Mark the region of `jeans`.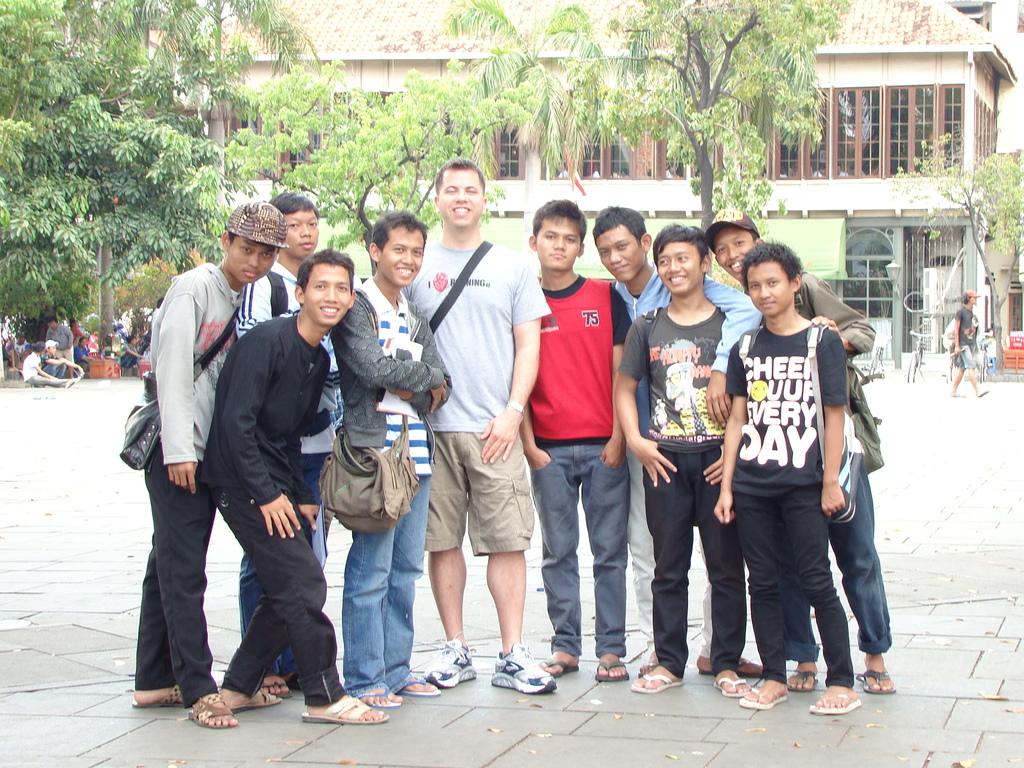
Region: [left=345, top=475, right=429, bottom=696].
